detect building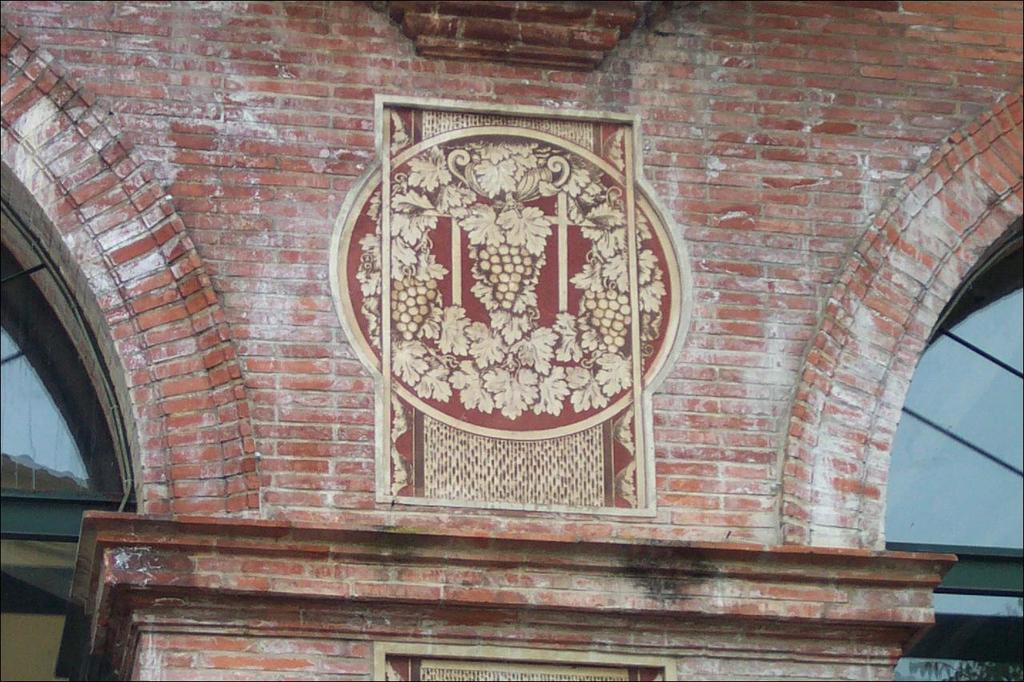
0:0:1023:681
